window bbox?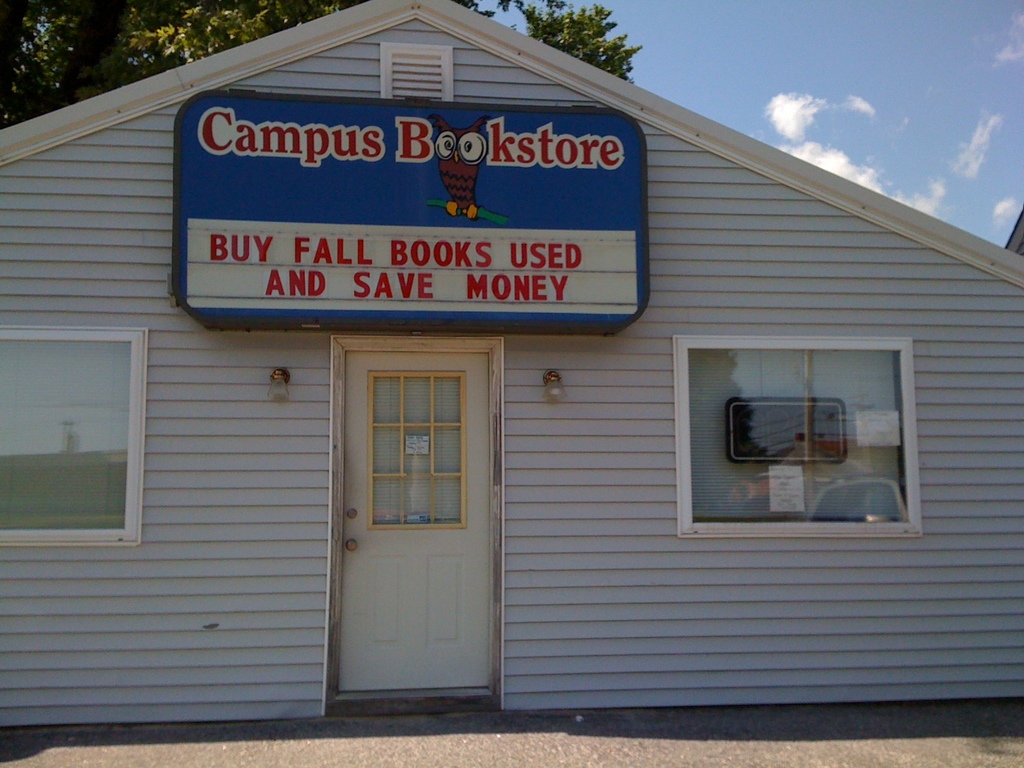
369:369:467:527
